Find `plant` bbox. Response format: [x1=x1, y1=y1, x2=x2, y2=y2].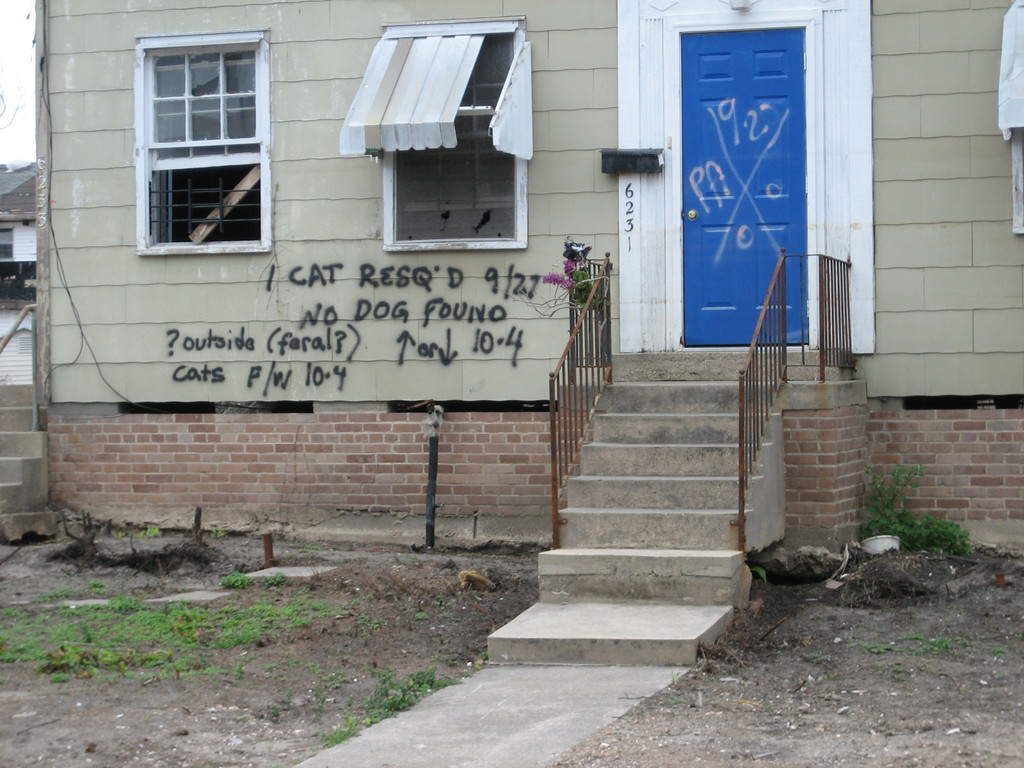
[x1=538, y1=254, x2=605, y2=314].
